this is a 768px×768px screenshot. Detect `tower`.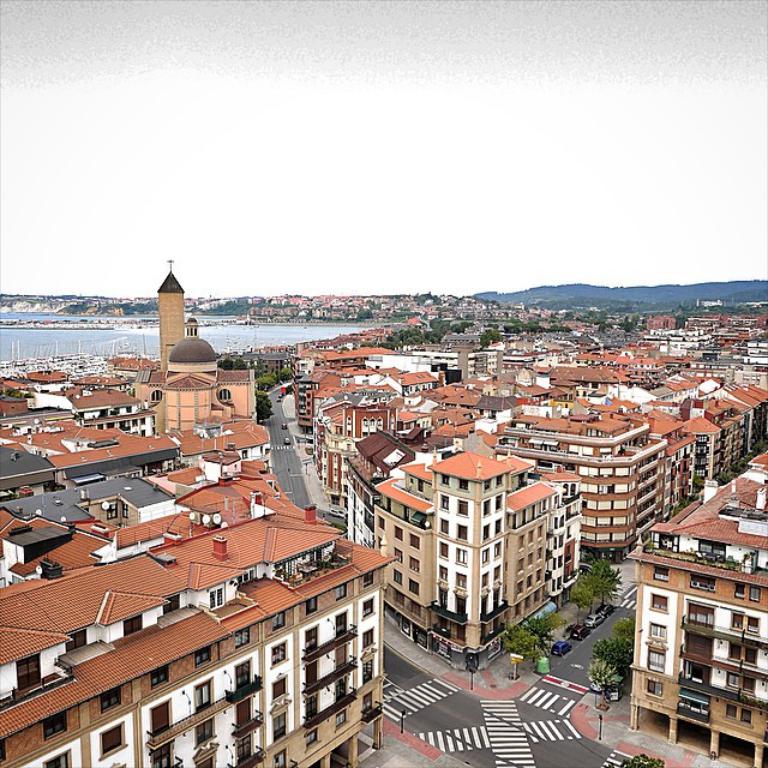
crop(126, 247, 271, 472).
